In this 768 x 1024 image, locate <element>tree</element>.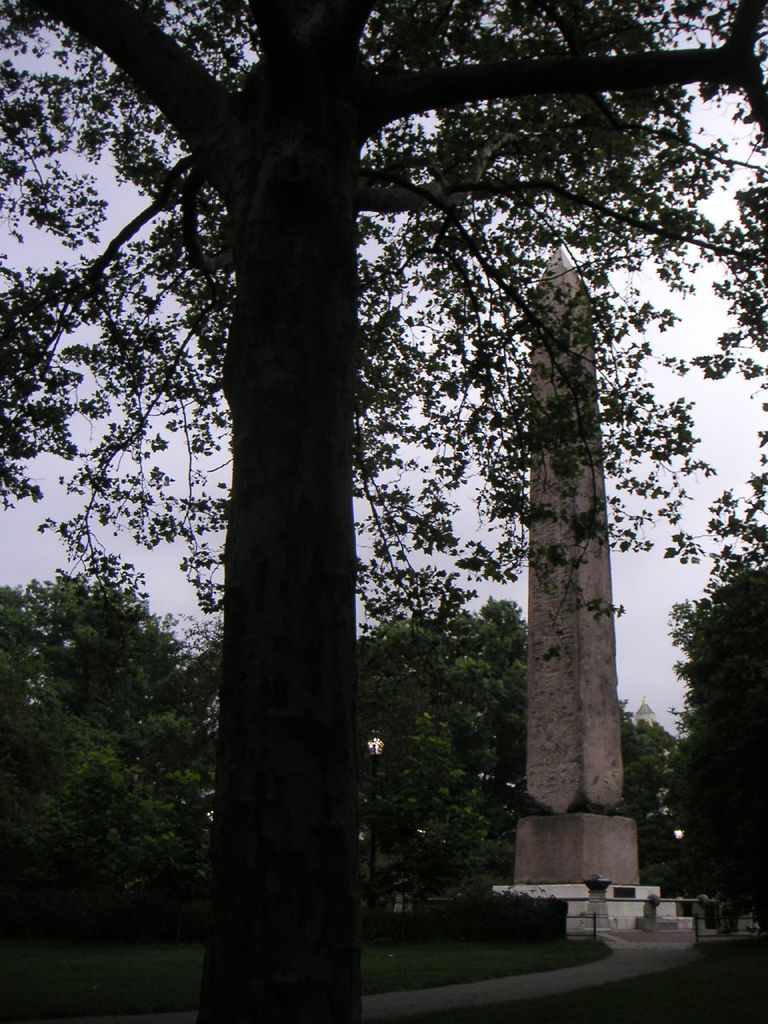
Bounding box: select_region(0, 568, 212, 933).
